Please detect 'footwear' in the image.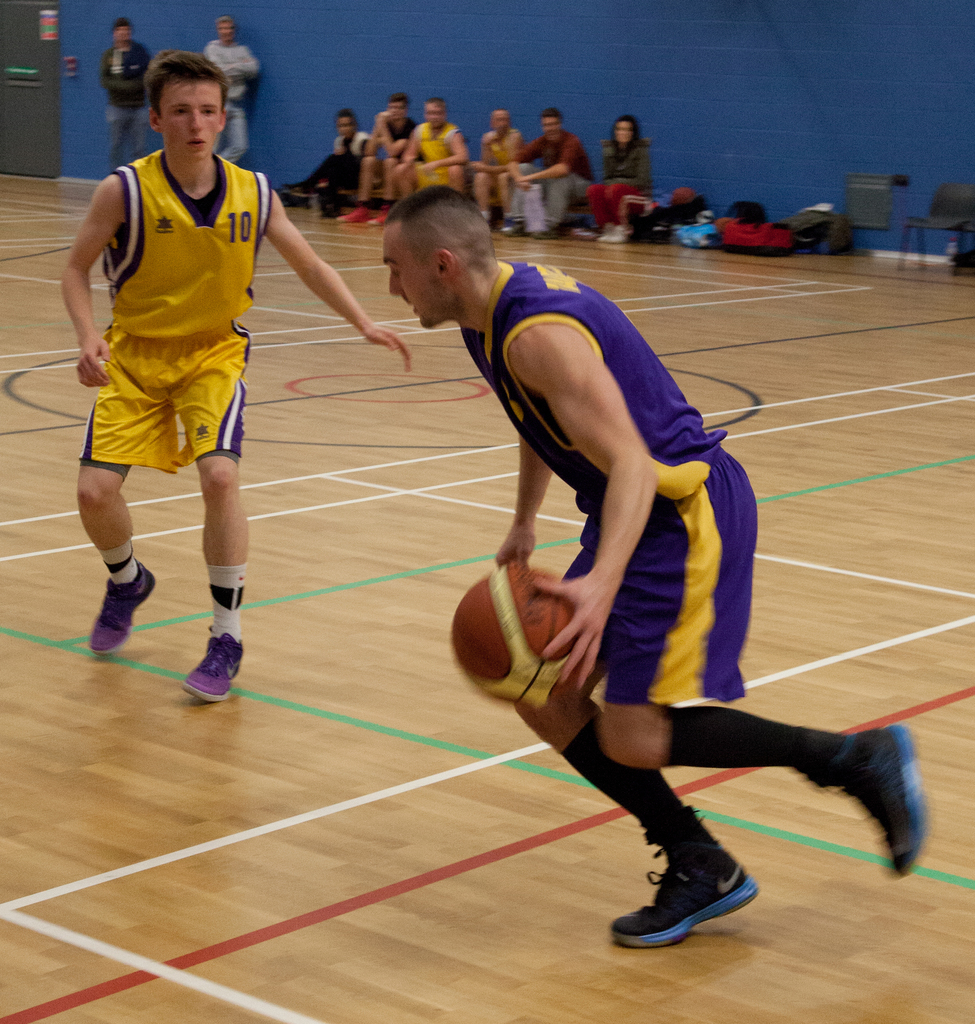
l=337, t=195, r=370, b=230.
